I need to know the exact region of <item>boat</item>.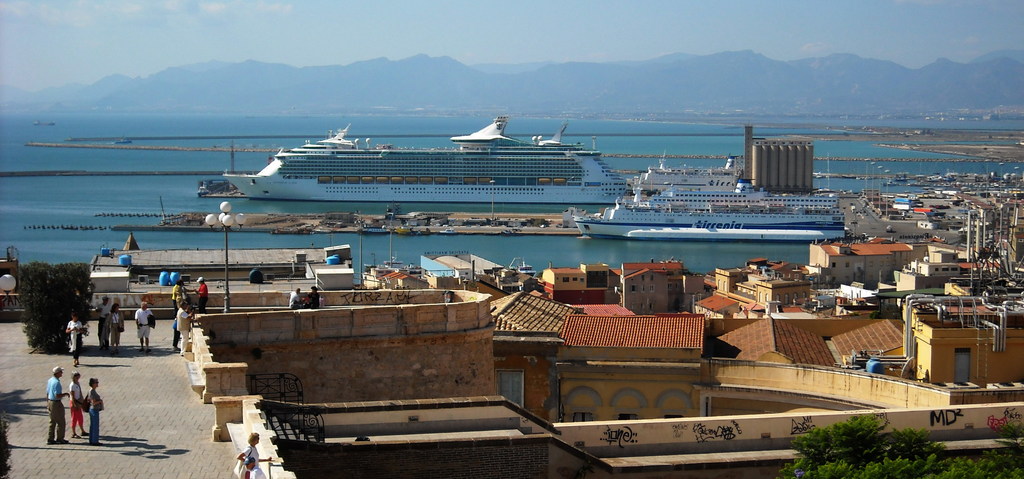
Region: <bbox>210, 104, 632, 206</bbox>.
